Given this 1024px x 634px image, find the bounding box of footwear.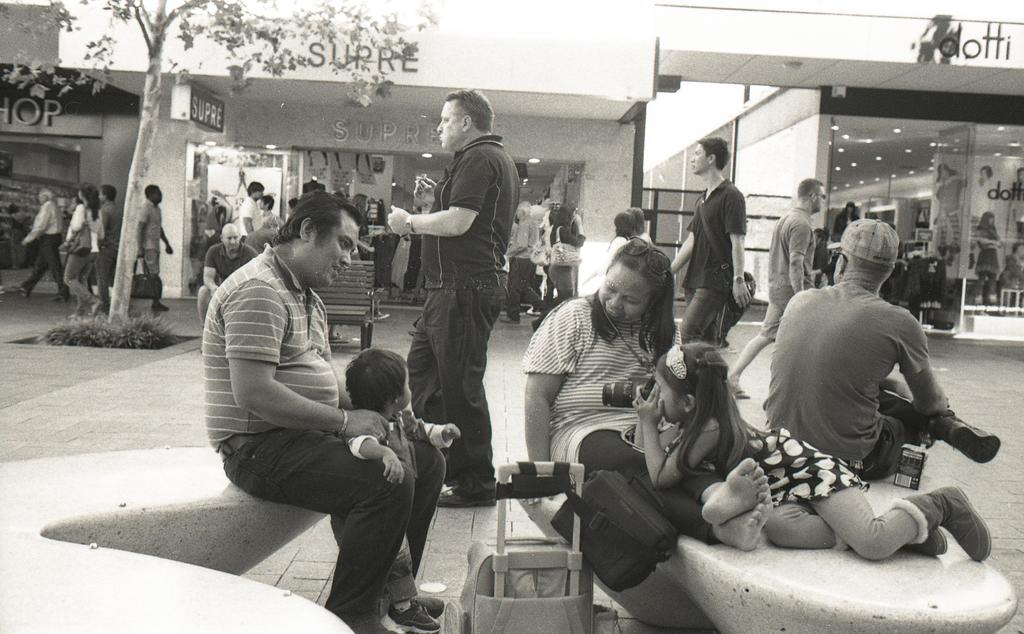
locate(151, 296, 168, 310).
